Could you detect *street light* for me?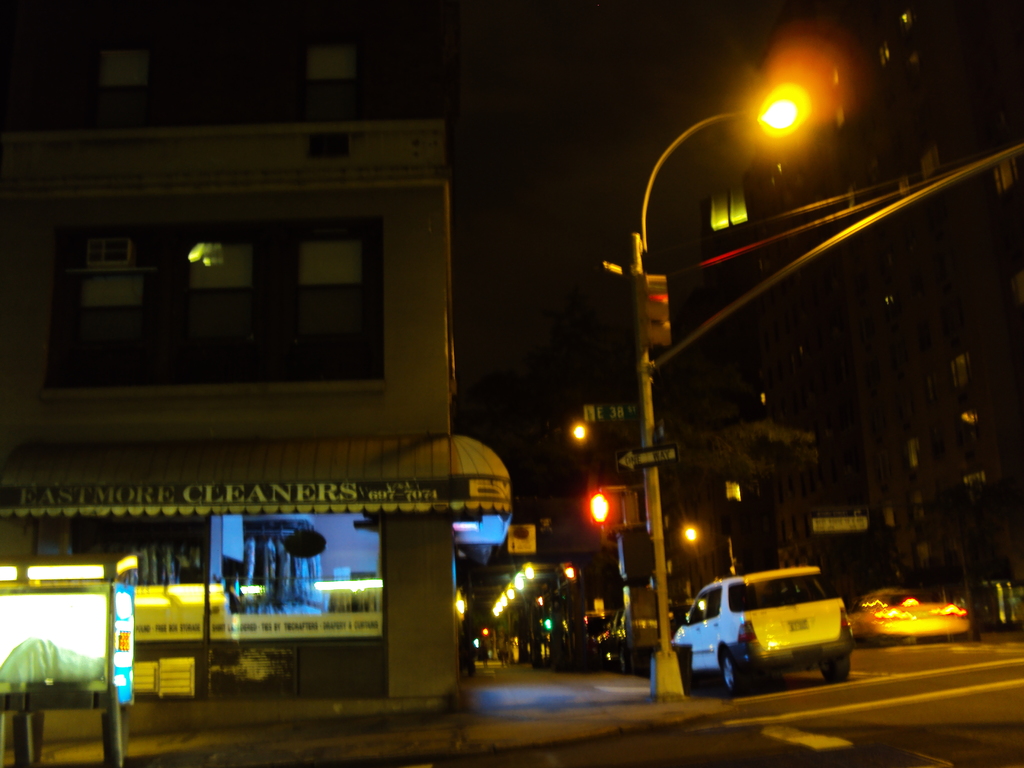
Detection result: (646,79,801,696).
